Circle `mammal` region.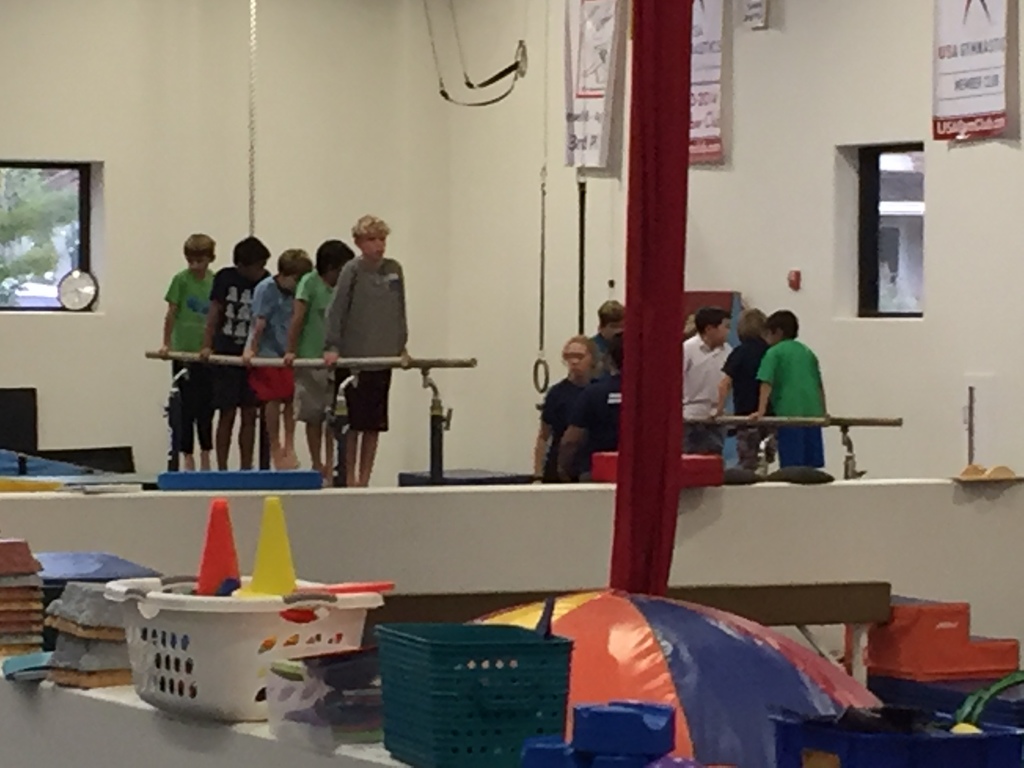
Region: l=156, t=228, r=214, b=474.
